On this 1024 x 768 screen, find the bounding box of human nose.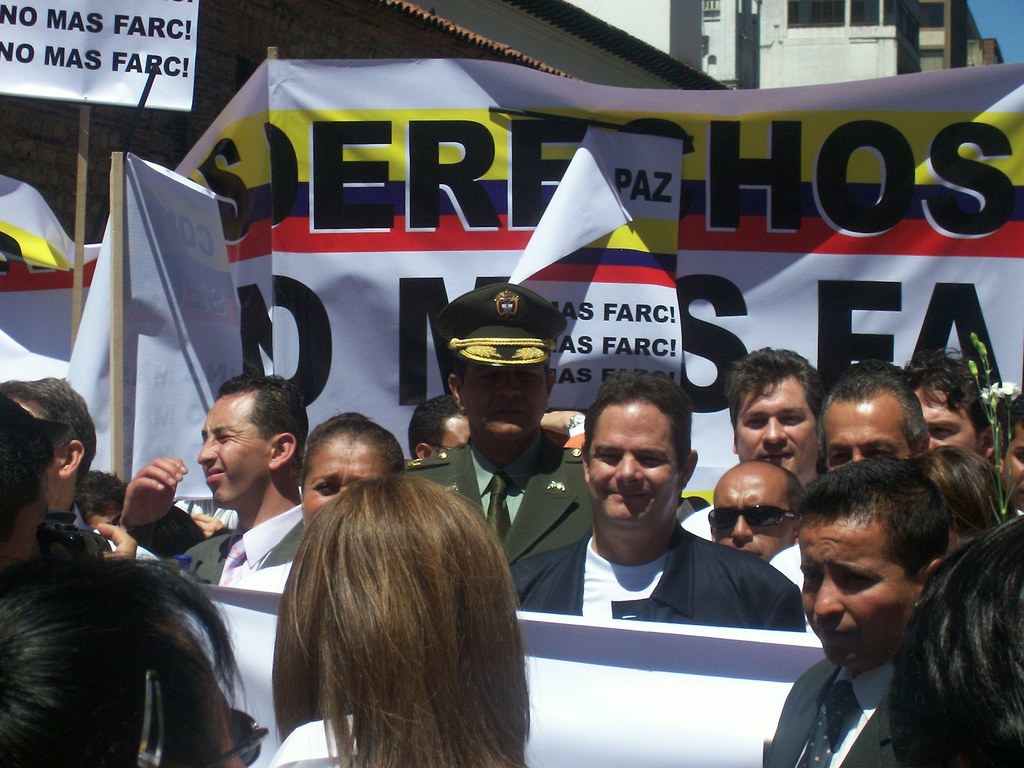
Bounding box: bbox(199, 436, 218, 458).
